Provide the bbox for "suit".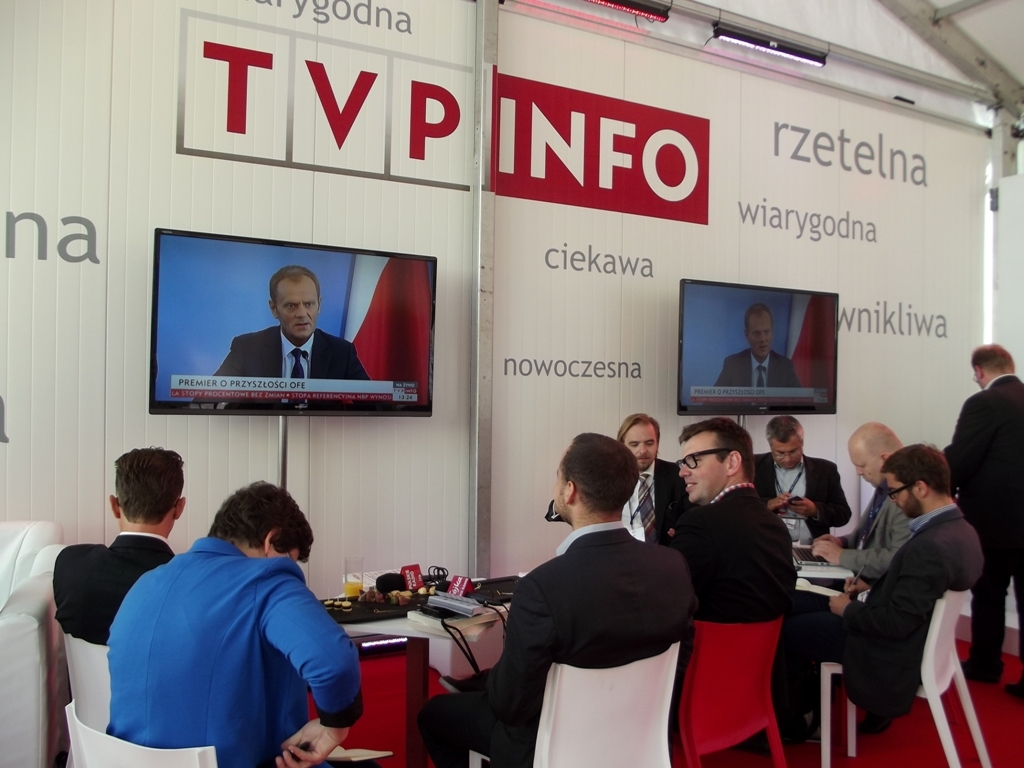
{"left": 207, "top": 328, "right": 378, "bottom": 413}.
